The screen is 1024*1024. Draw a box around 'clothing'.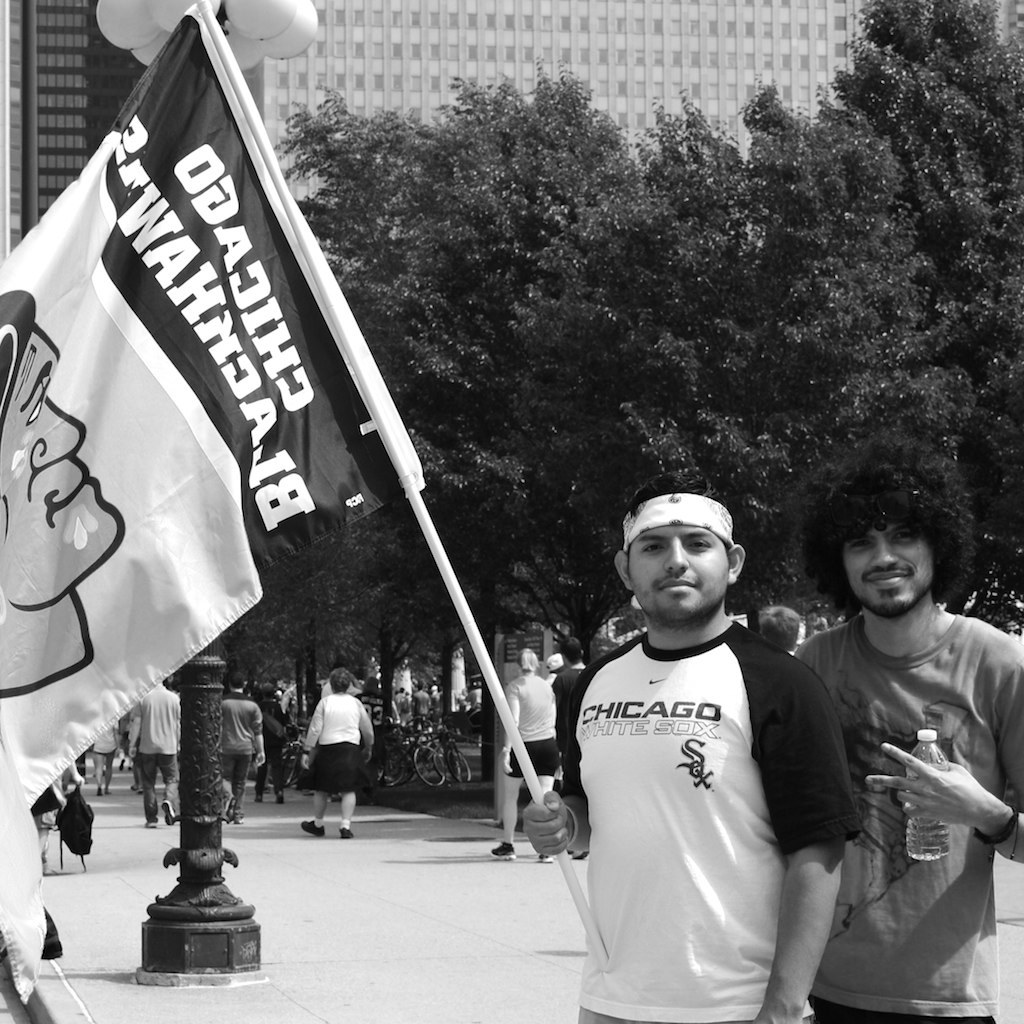
{"left": 559, "top": 625, "right": 867, "bottom": 1023}.
